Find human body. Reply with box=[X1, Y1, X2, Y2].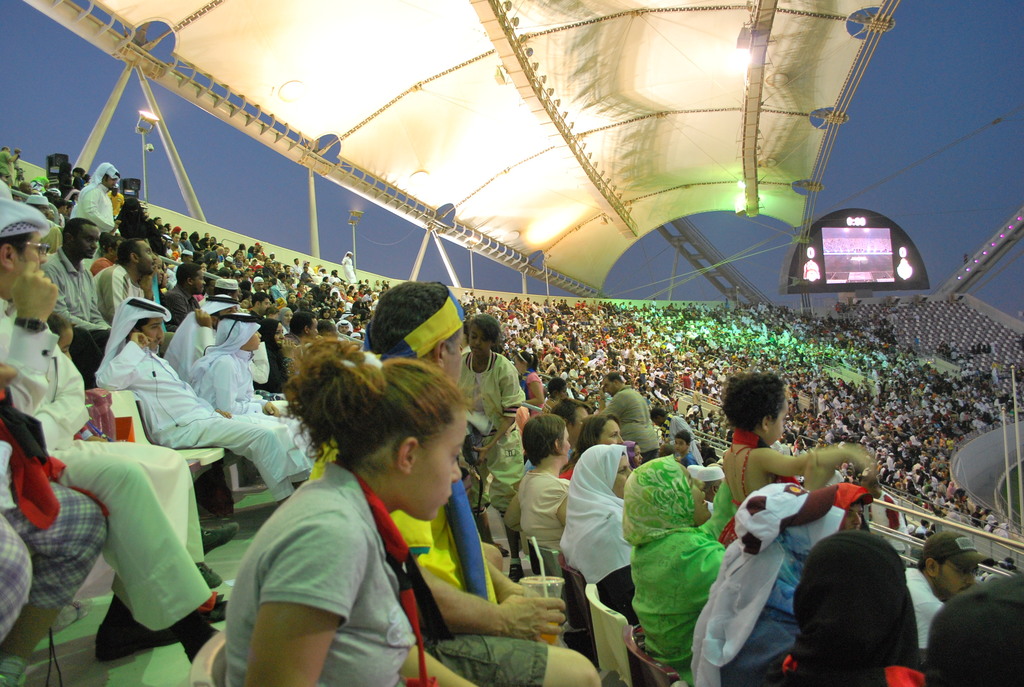
box=[179, 349, 446, 677].
